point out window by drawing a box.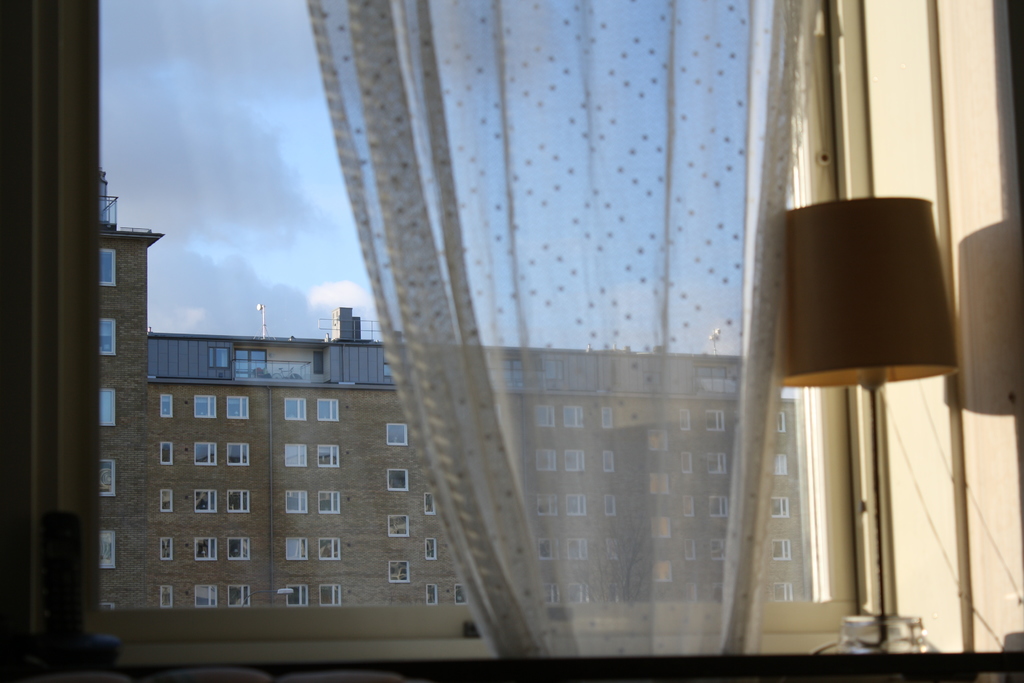
x1=388 y1=469 x2=408 y2=489.
